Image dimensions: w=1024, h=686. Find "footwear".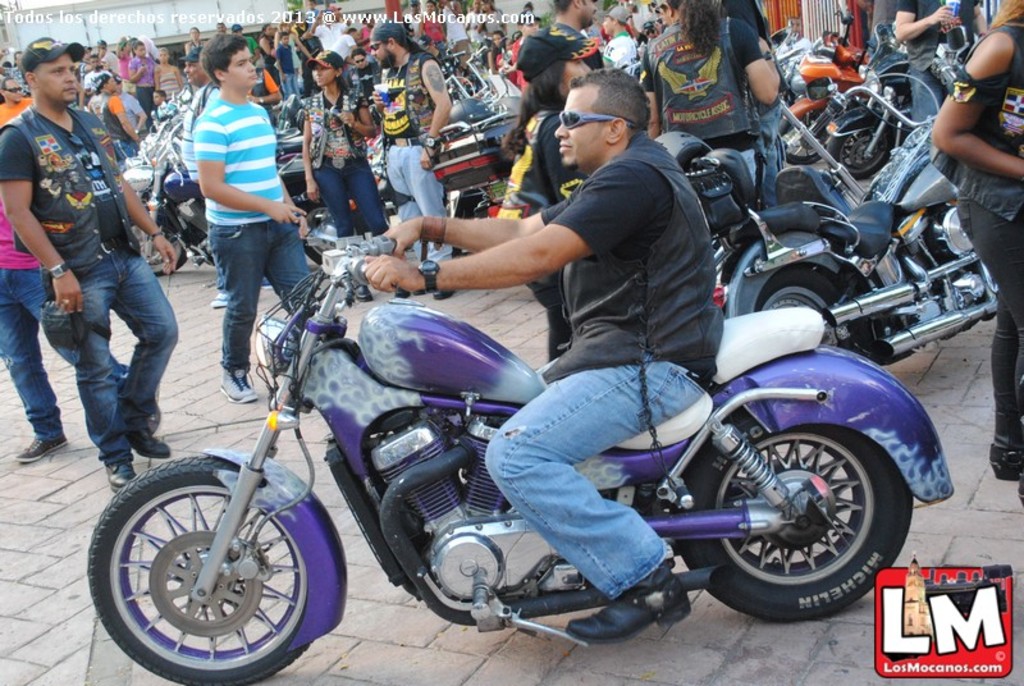
(393,287,408,301).
